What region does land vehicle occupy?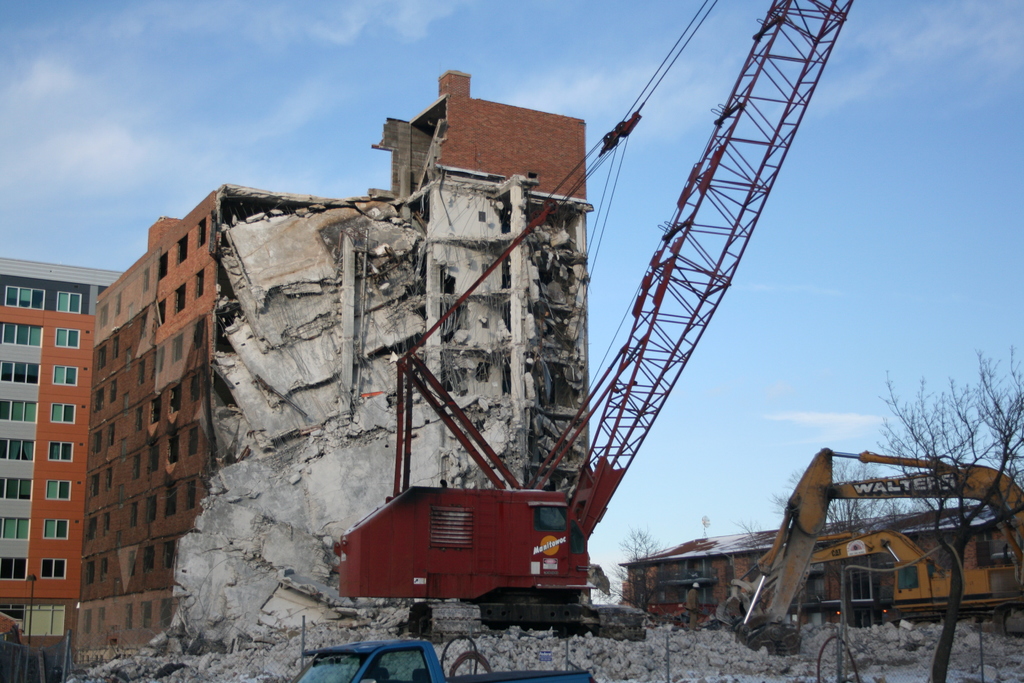
738,446,1023,657.
